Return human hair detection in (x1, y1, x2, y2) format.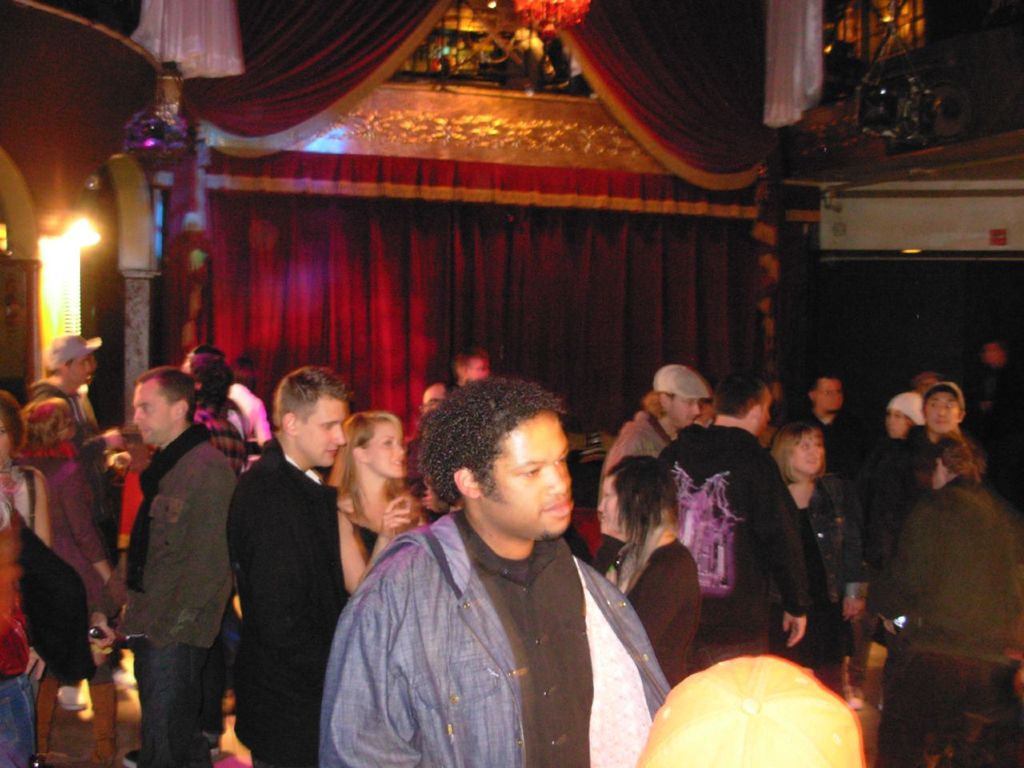
(273, 362, 353, 432).
